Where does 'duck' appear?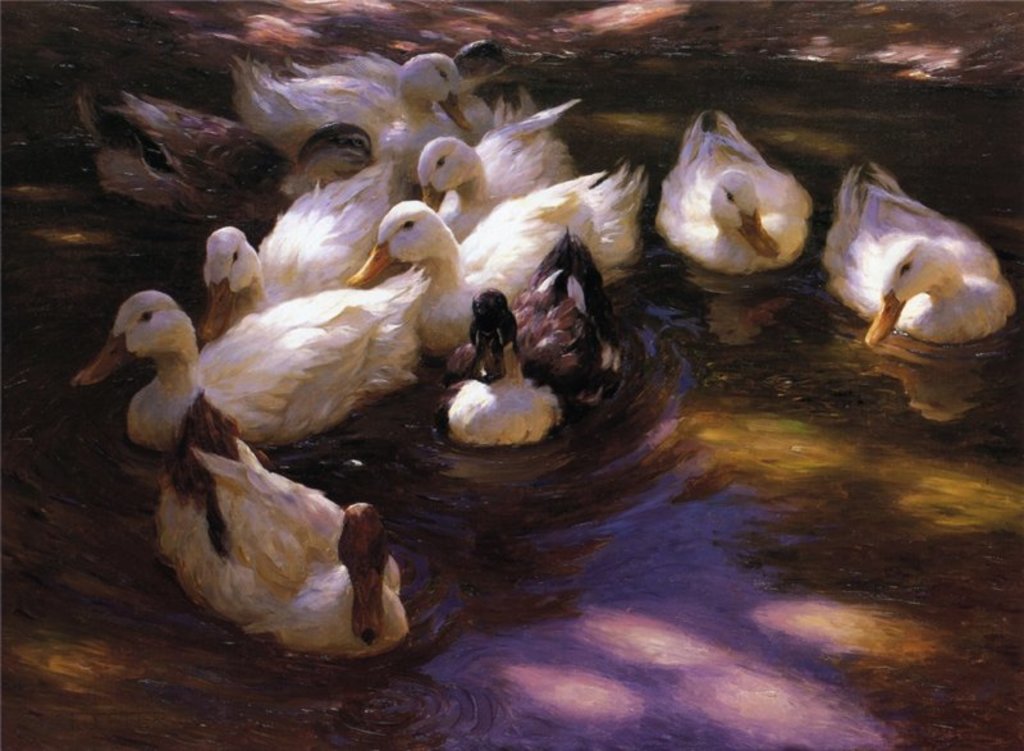
Appears at region(236, 54, 472, 147).
